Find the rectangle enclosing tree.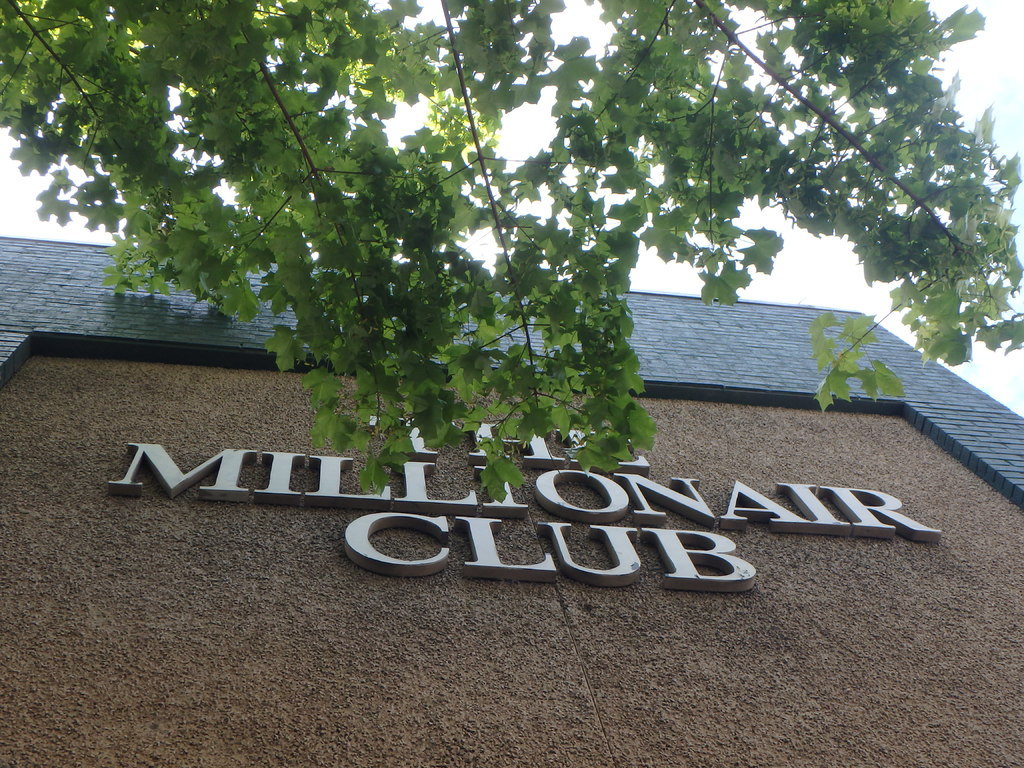
box=[0, 0, 1023, 502].
